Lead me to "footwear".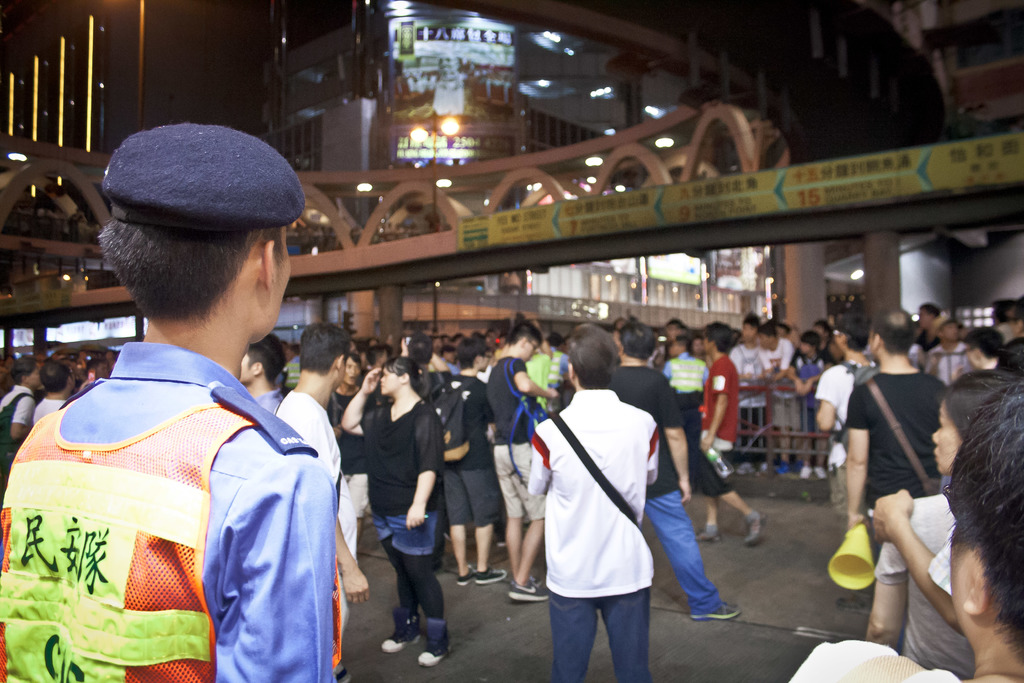
Lead to 508,576,550,607.
